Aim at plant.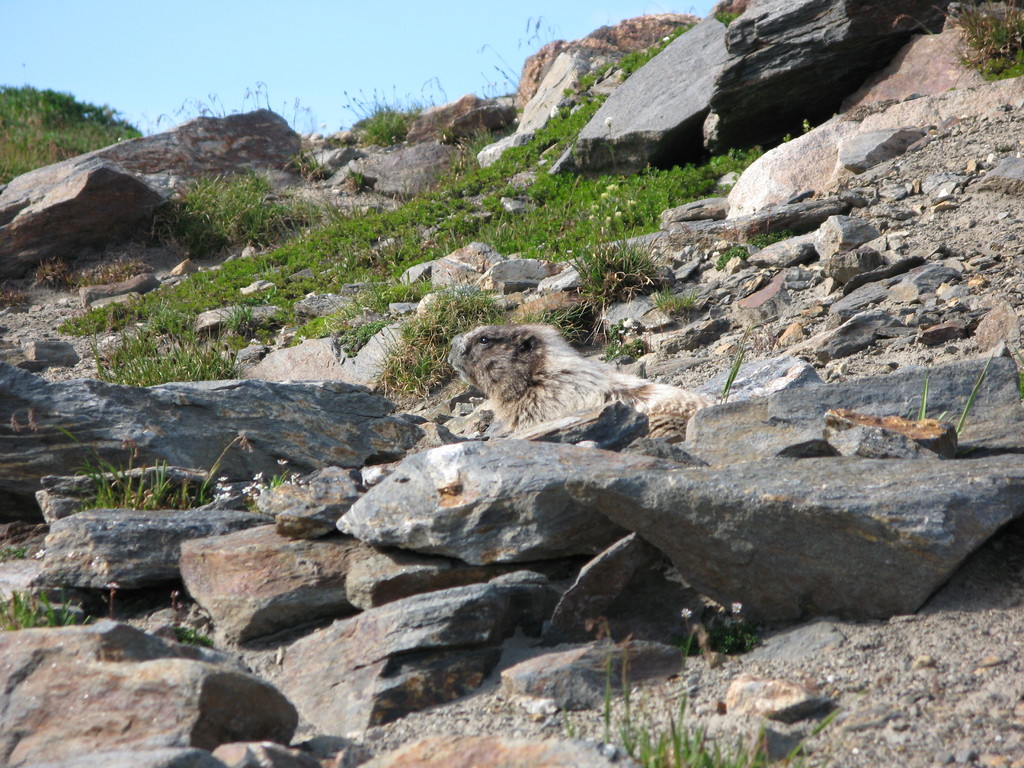
Aimed at (x1=558, y1=645, x2=847, y2=765).
